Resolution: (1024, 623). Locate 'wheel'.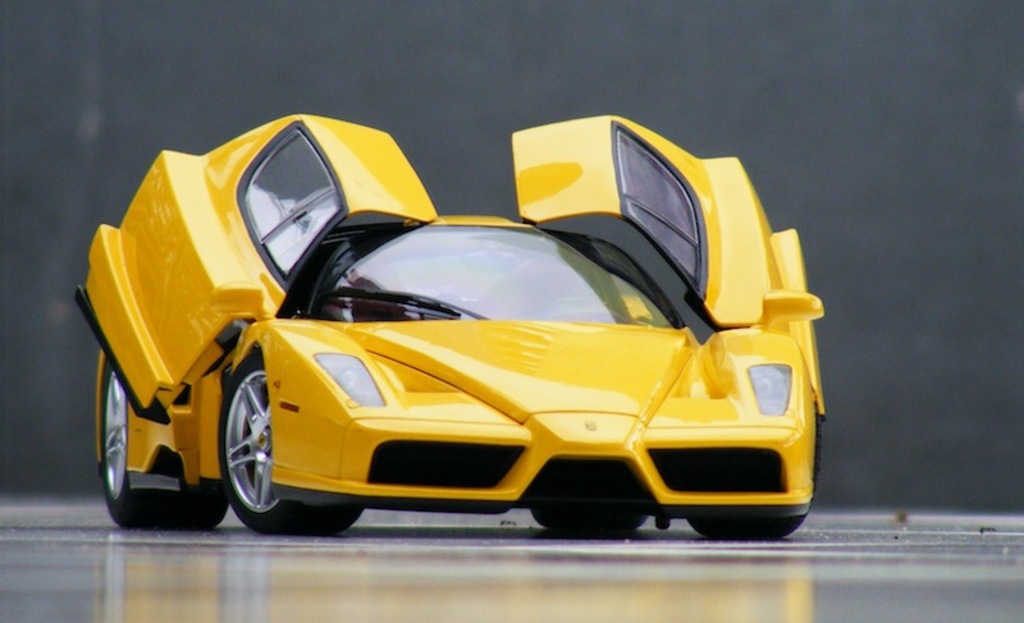
<region>102, 353, 220, 526</region>.
